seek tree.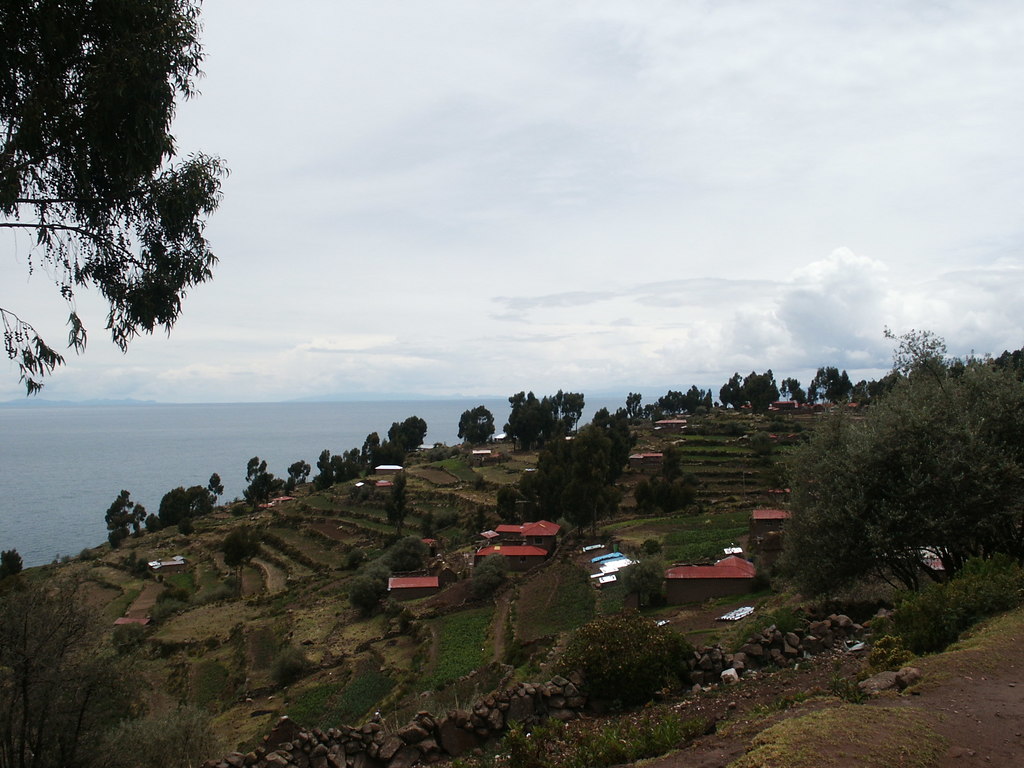
346,563,399,616.
